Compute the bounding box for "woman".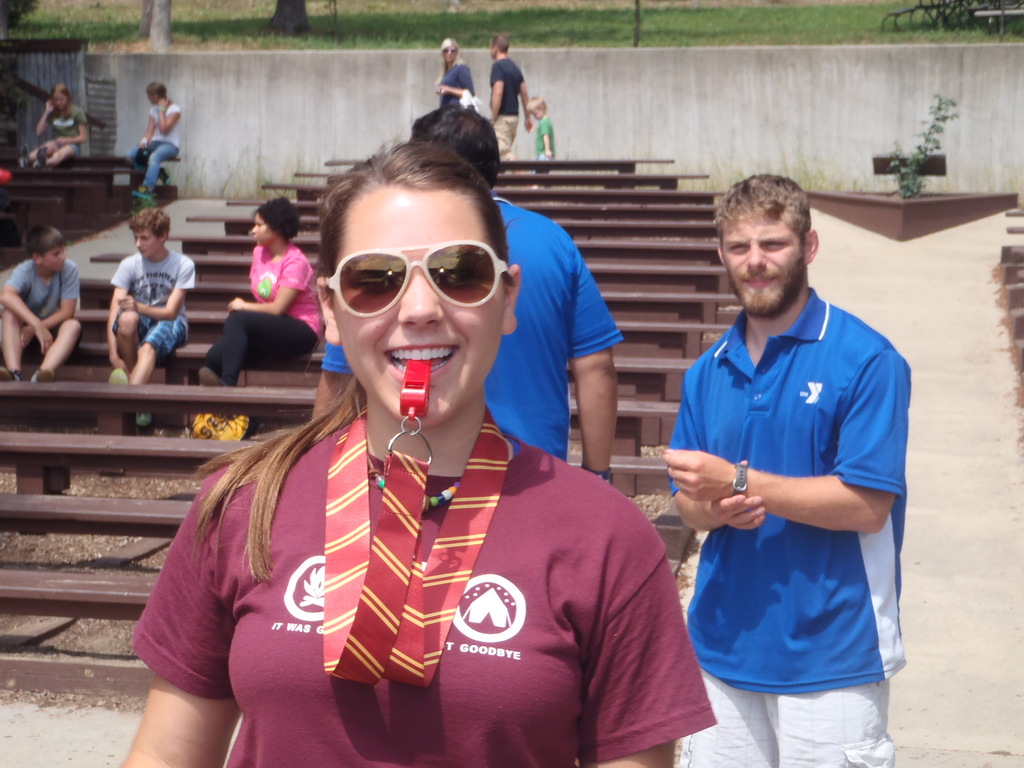
<box>159,145,694,761</box>.
